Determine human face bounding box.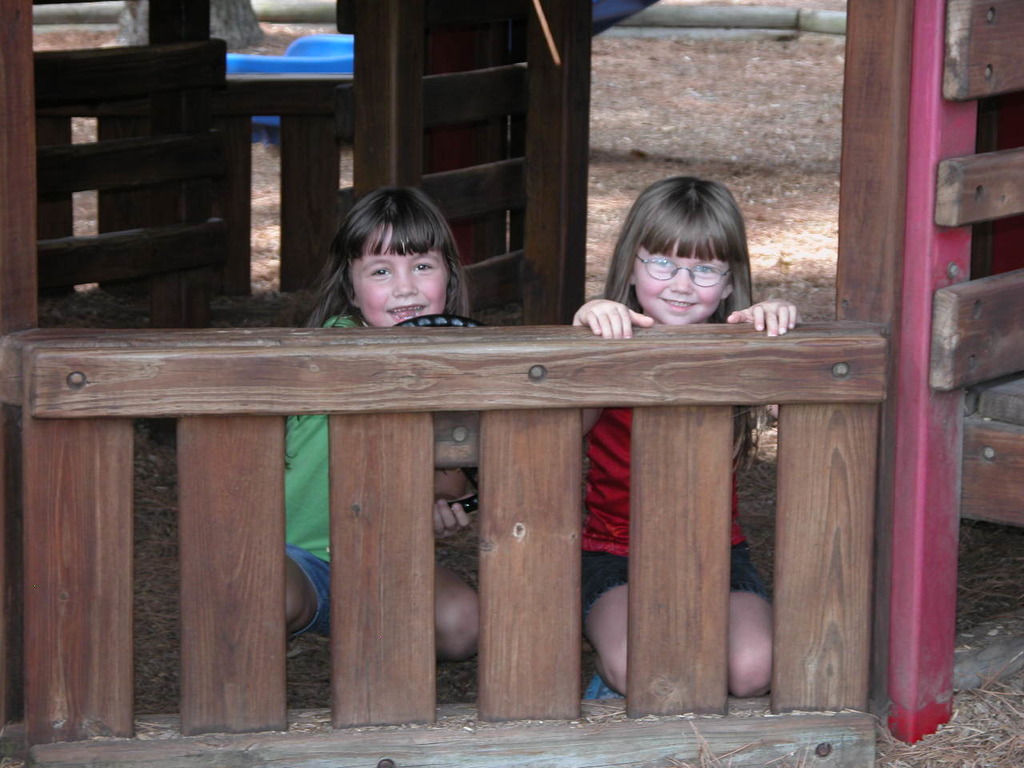
Determined: [left=631, top=240, right=730, bottom=332].
